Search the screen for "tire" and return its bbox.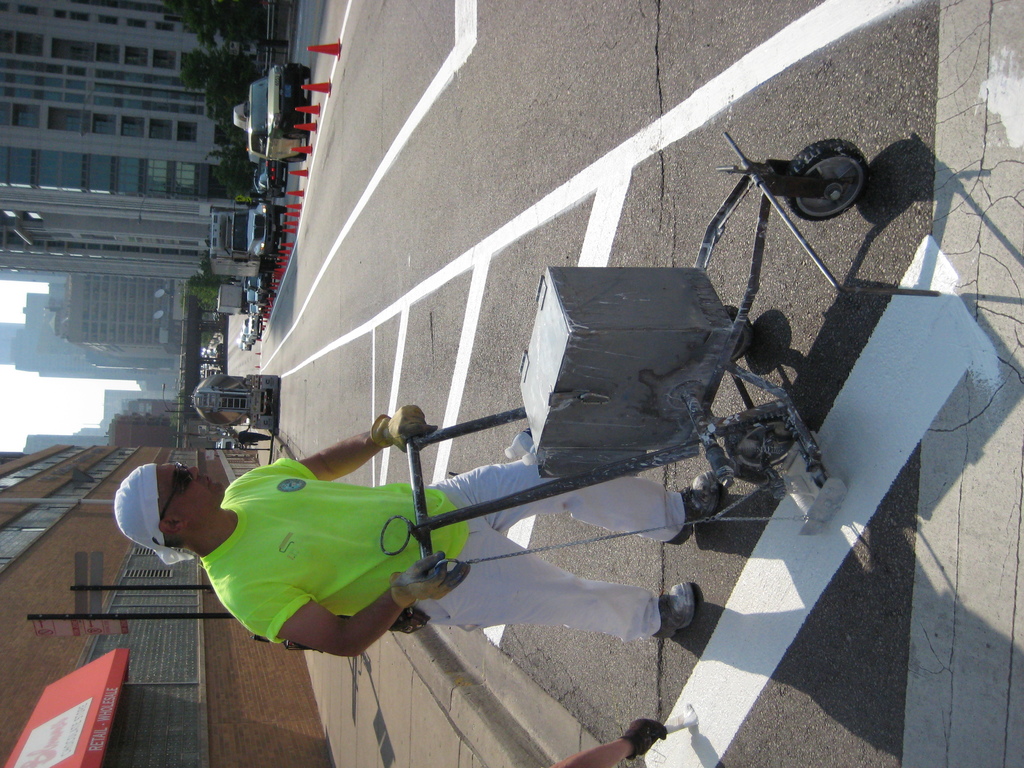
Found: bbox=[304, 64, 312, 80].
